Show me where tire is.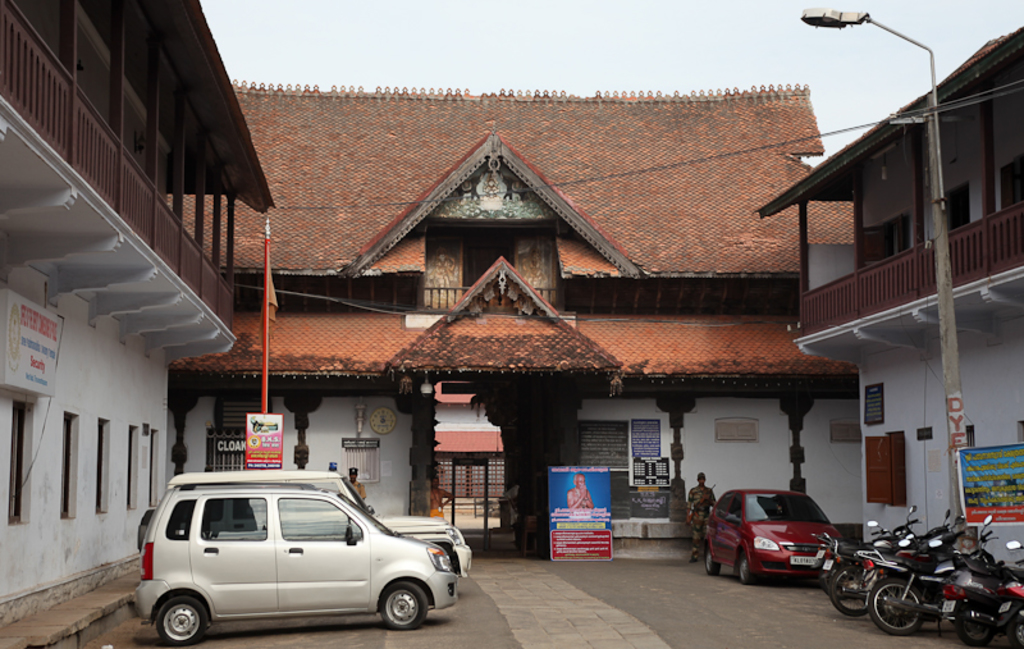
tire is at [left=827, top=561, right=876, bottom=614].
